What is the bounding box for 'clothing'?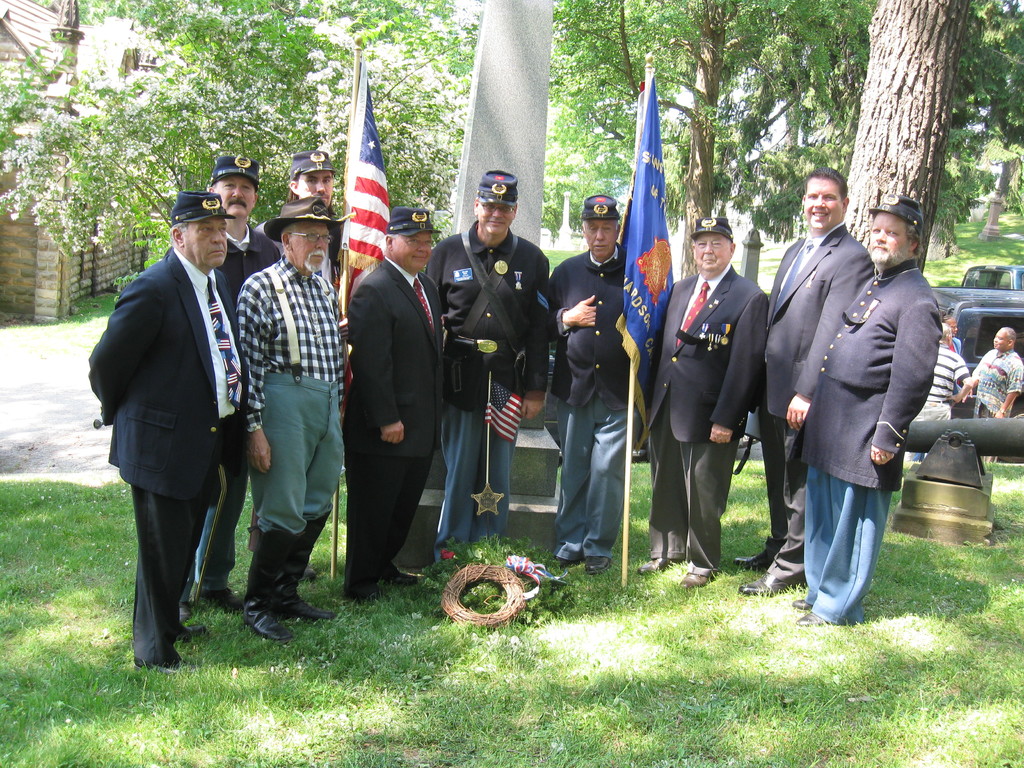
(x1=334, y1=270, x2=444, y2=589).
